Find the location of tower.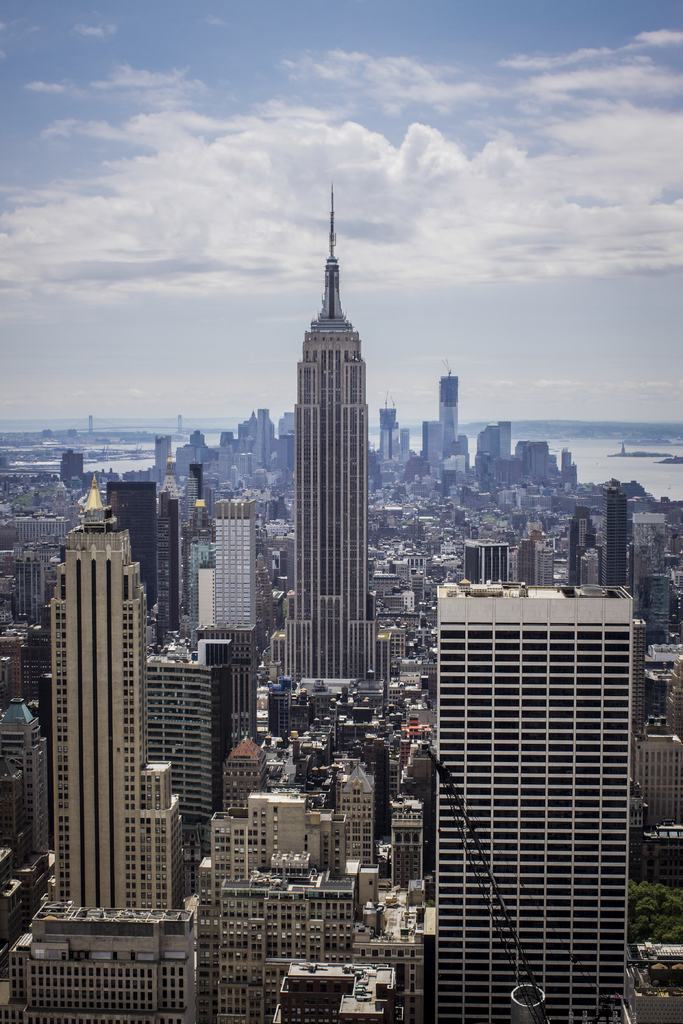
Location: {"x1": 208, "y1": 492, "x2": 253, "y2": 744}.
